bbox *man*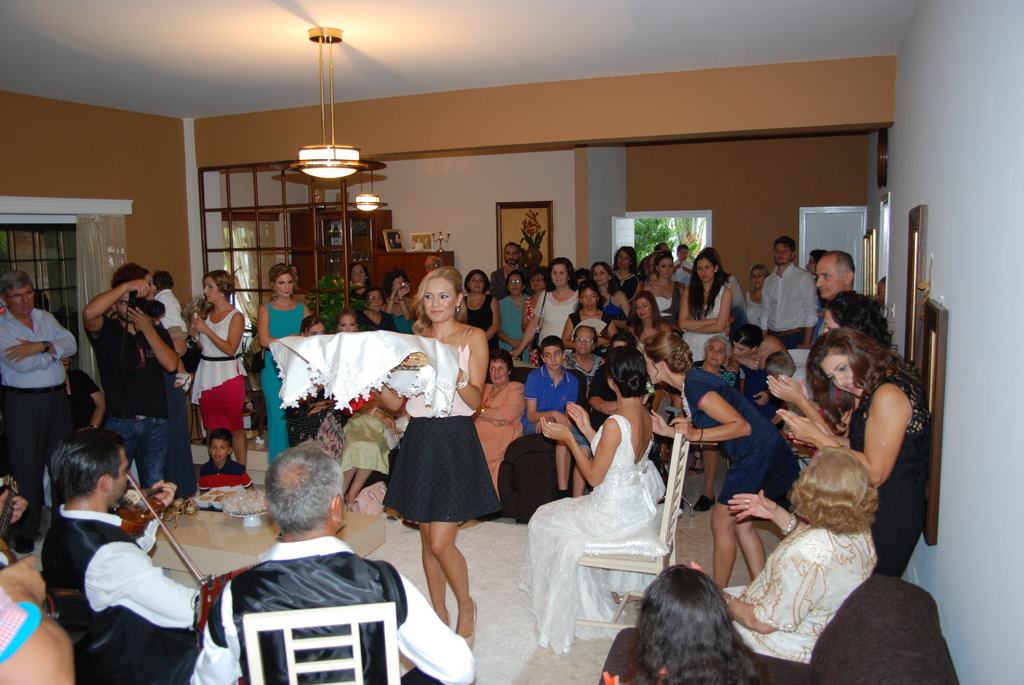
bbox(425, 254, 446, 274)
